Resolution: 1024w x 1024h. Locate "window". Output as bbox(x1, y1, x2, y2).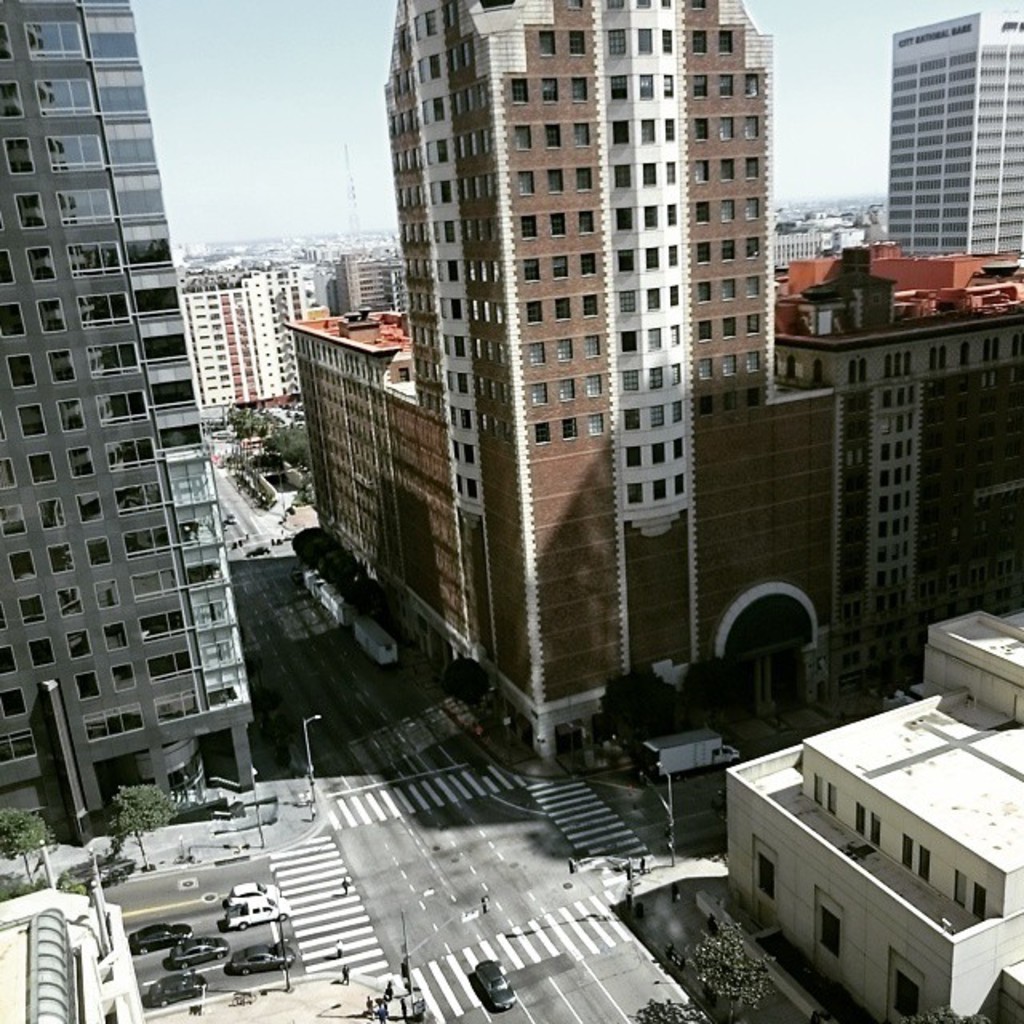
bbox(933, 346, 938, 374).
